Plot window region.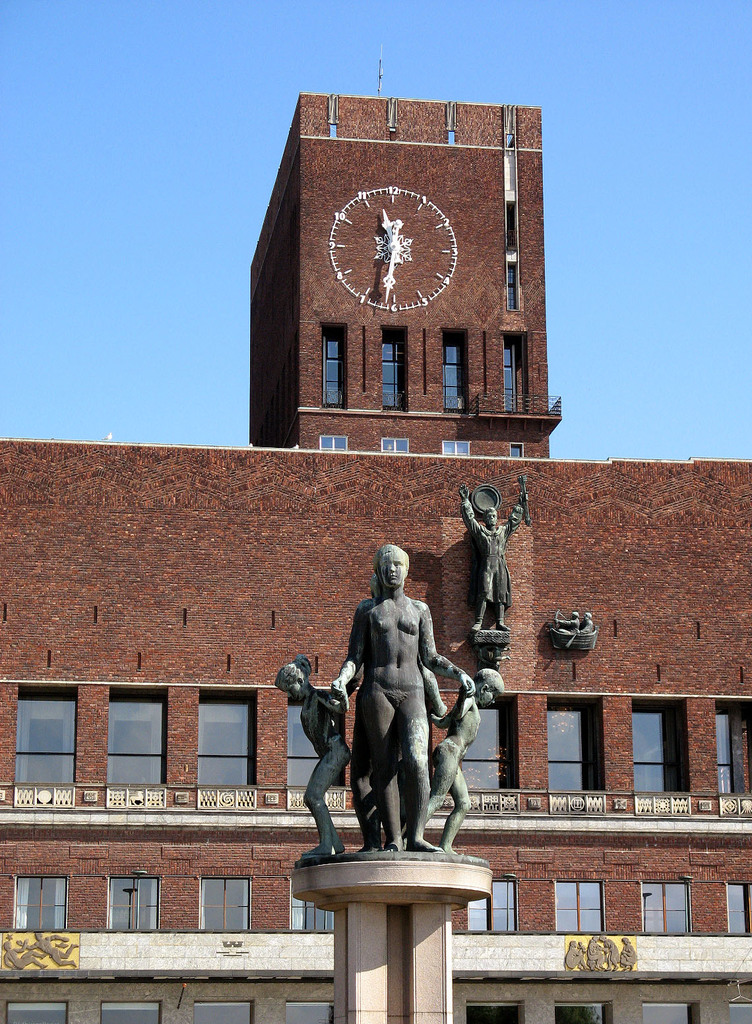
Plotted at box(108, 878, 162, 928).
